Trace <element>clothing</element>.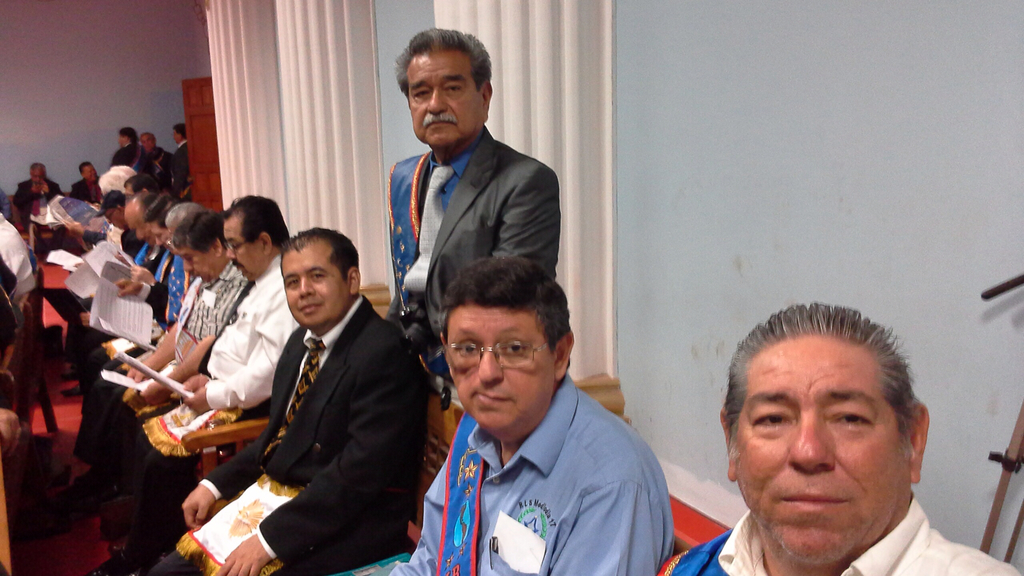
Traced to l=150, t=292, r=436, b=575.
